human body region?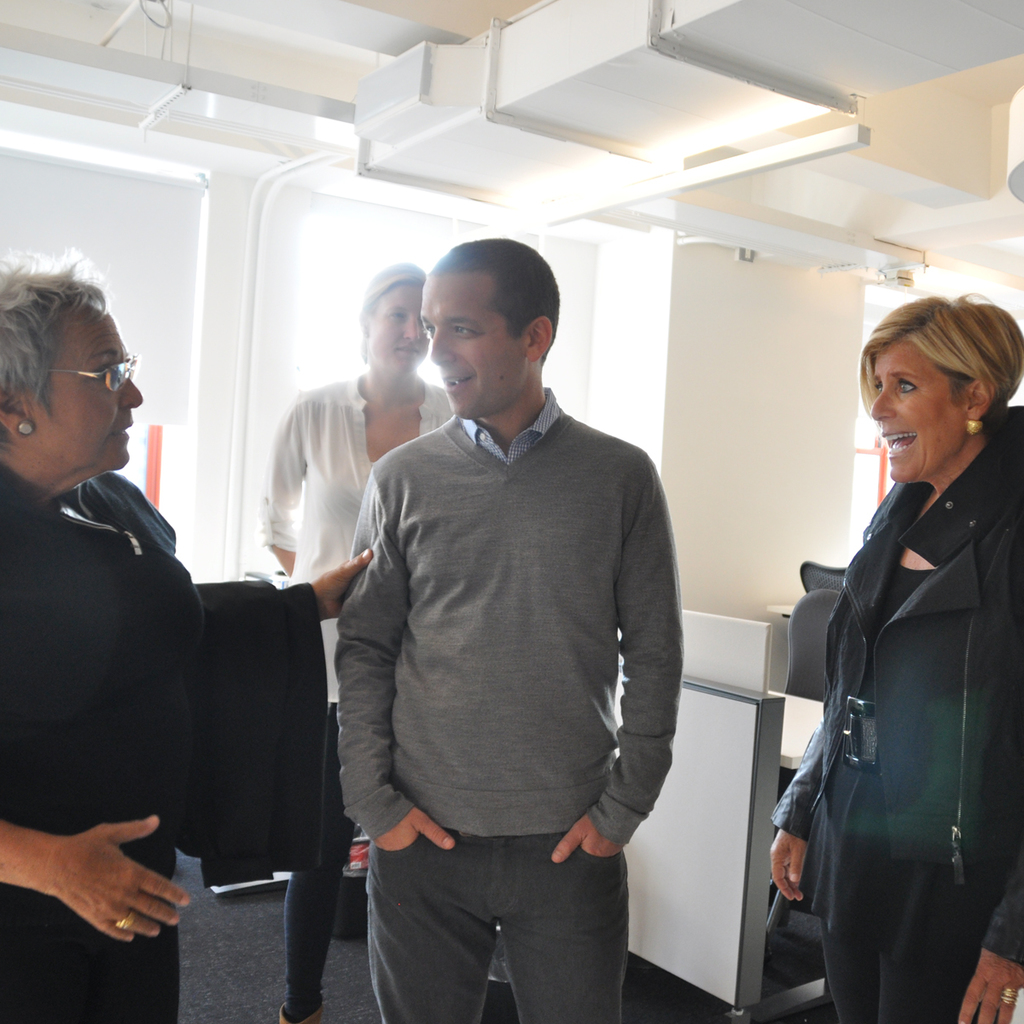
x1=2, y1=243, x2=369, y2=1023
